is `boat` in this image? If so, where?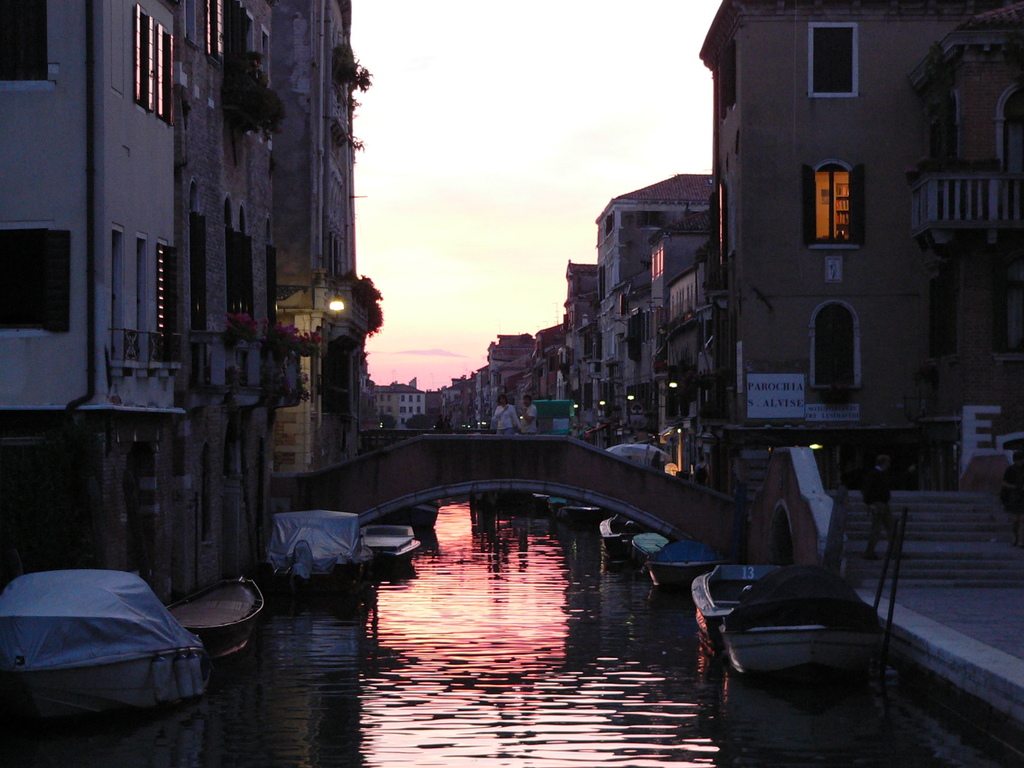
Yes, at [left=632, top=526, right=664, bottom=558].
